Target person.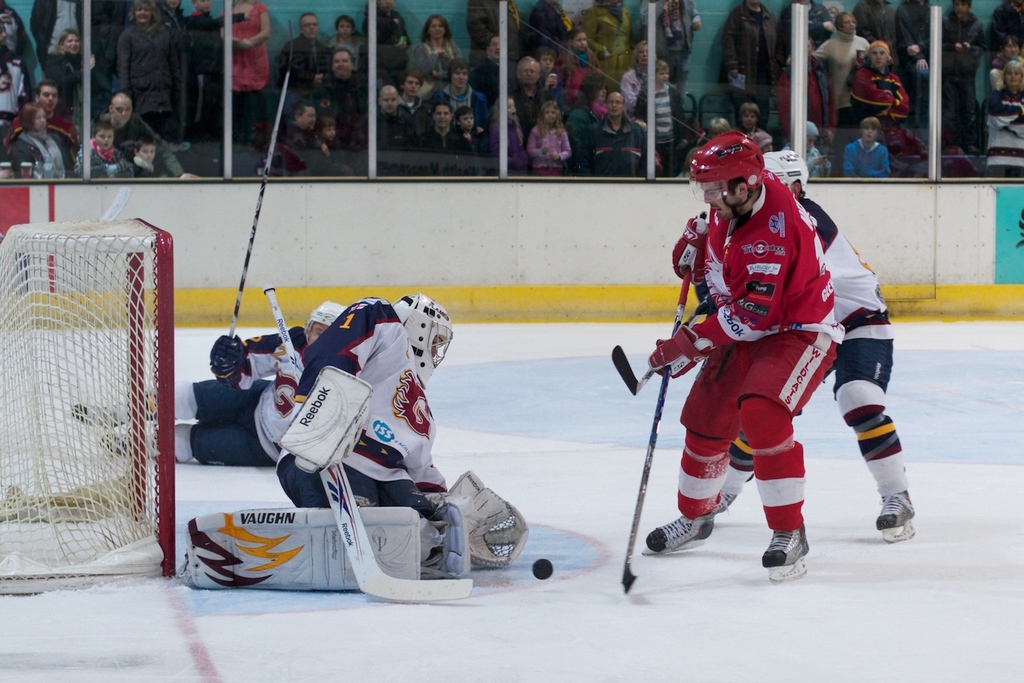
Target region: (left=72, top=299, right=347, bottom=467).
